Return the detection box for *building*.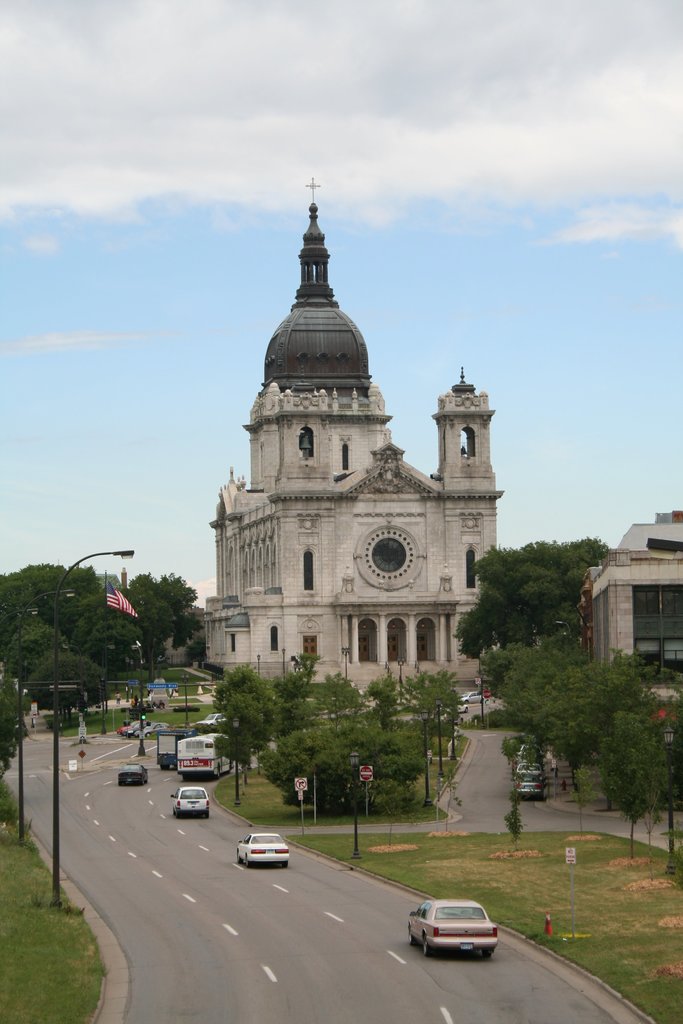
left=573, top=514, right=682, bottom=708.
